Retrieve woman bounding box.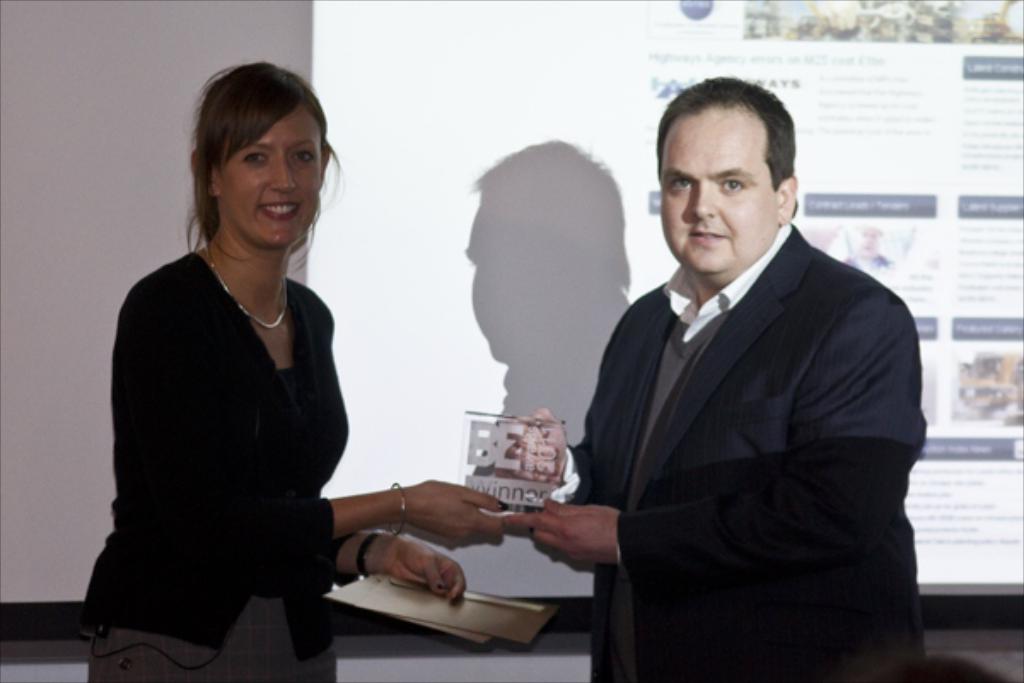
Bounding box: x1=85, y1=61, x2=512, y2=681.
